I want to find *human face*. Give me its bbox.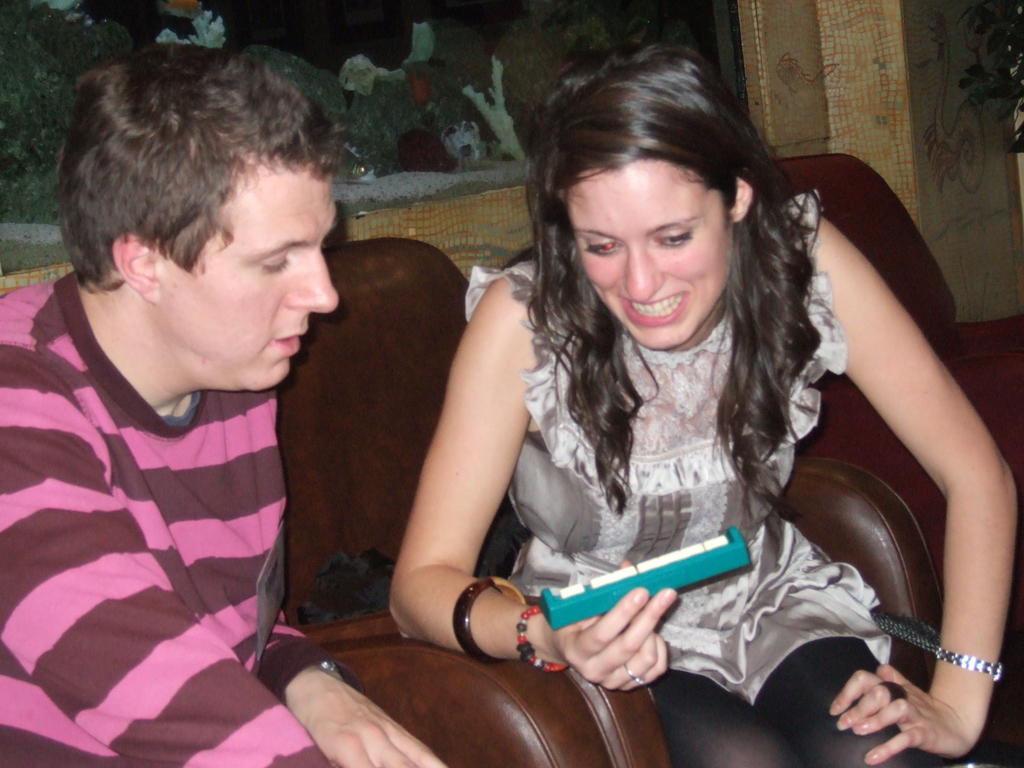
box=[584, 164, 739, 360].
